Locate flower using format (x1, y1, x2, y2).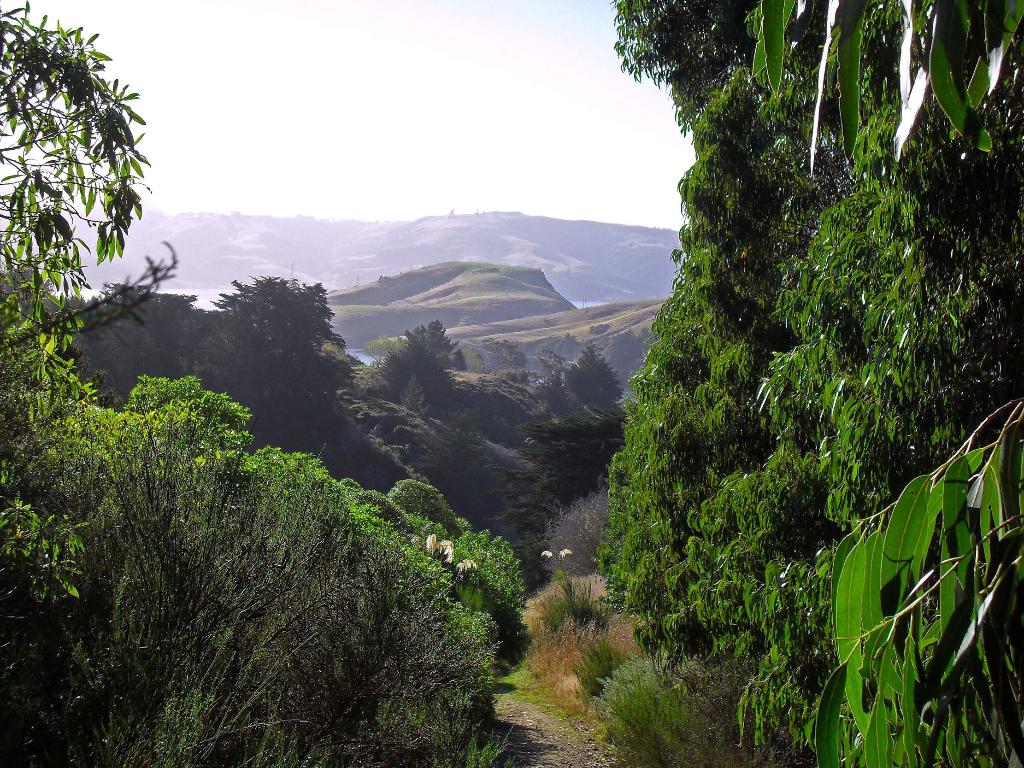
(440, 540, 451, 565).
